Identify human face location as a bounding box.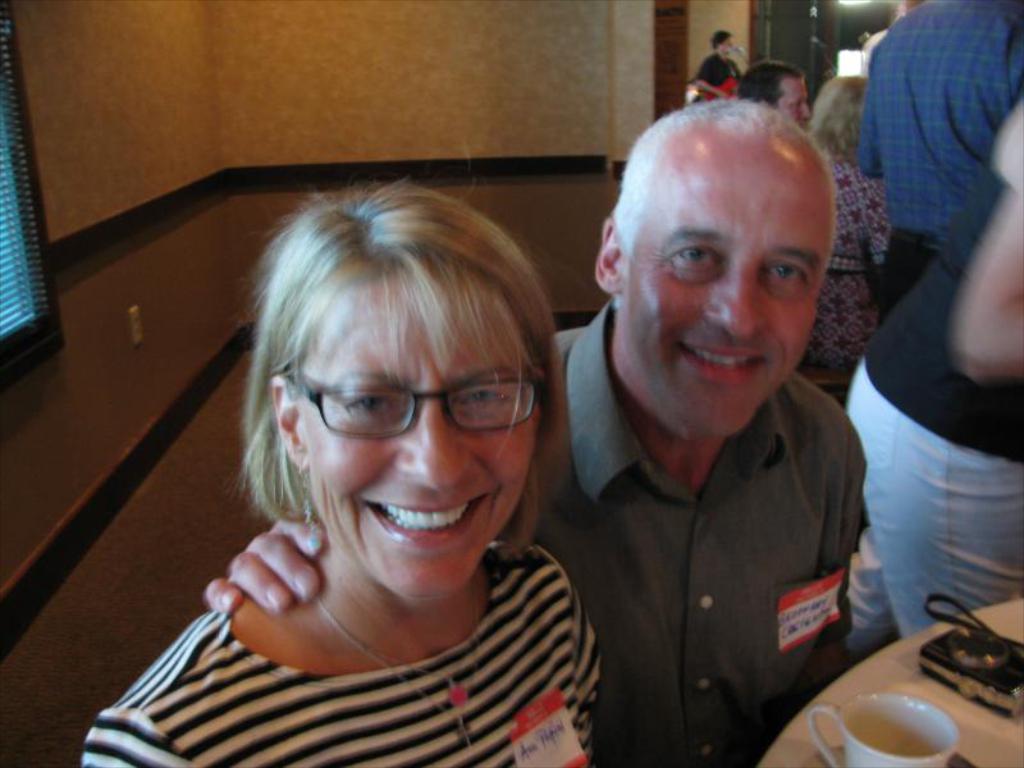
<region>314, 268, 536, 599</region>.
